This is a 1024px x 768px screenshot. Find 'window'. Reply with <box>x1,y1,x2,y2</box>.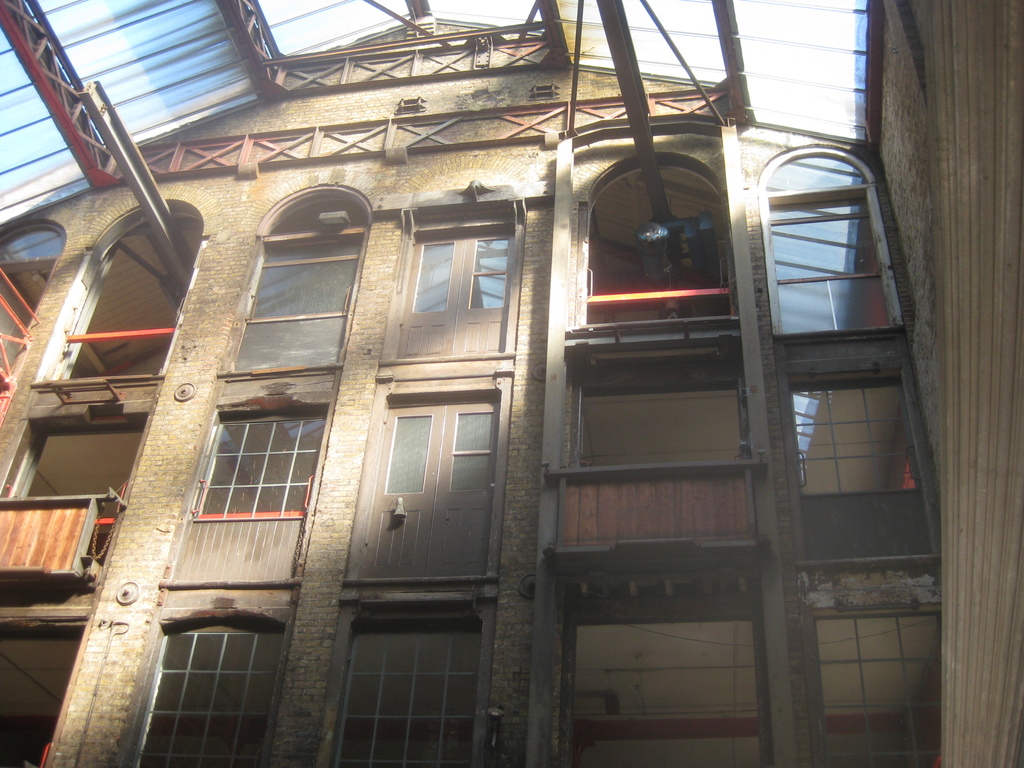
<box>349,387,502,587</box>.
